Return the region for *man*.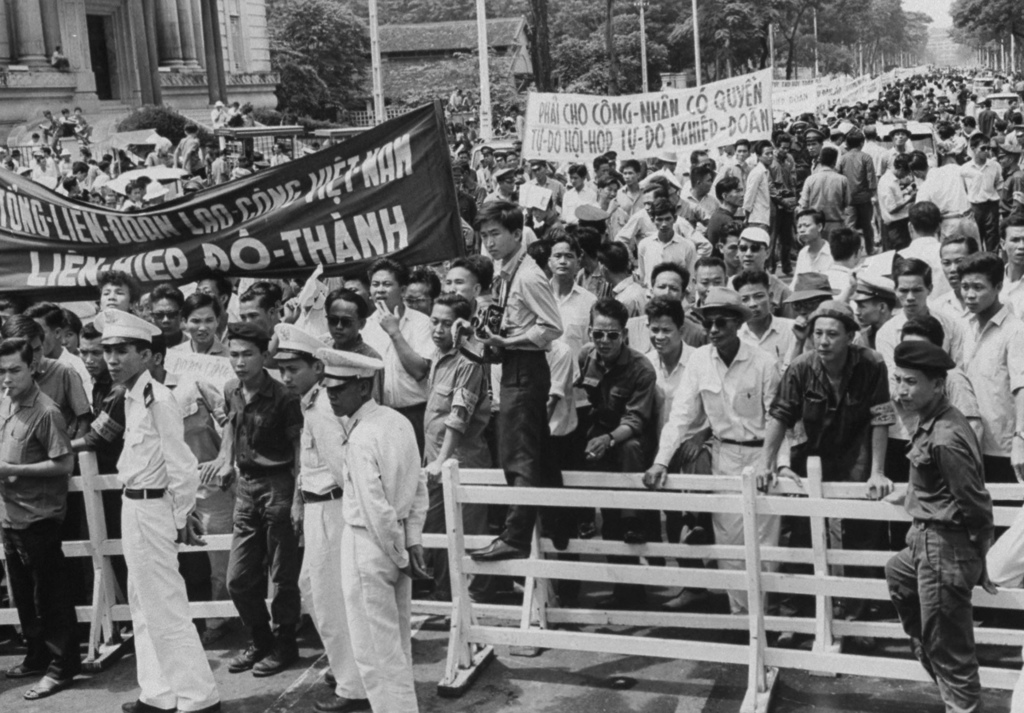
634/197/697/294.
